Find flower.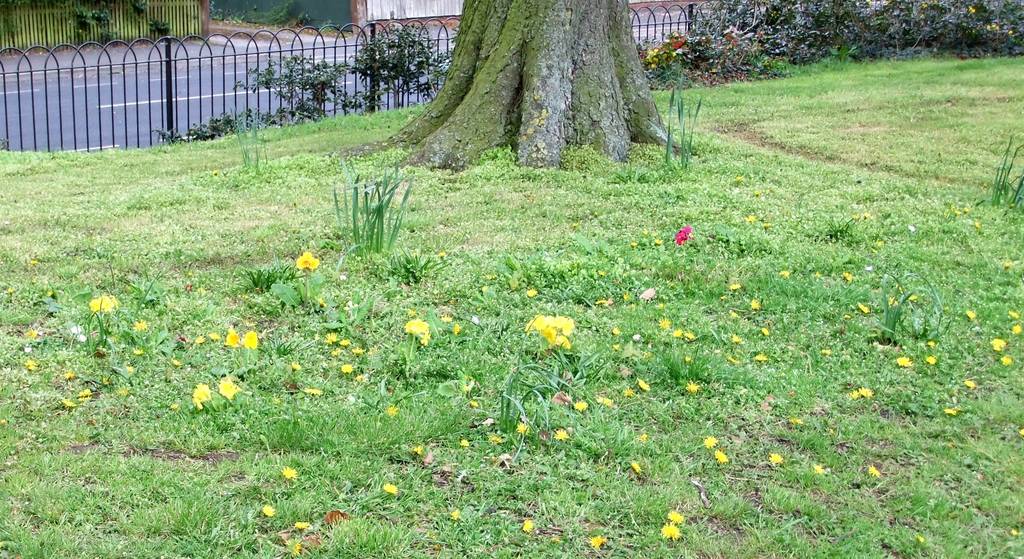
323, 334, 339, 345.
